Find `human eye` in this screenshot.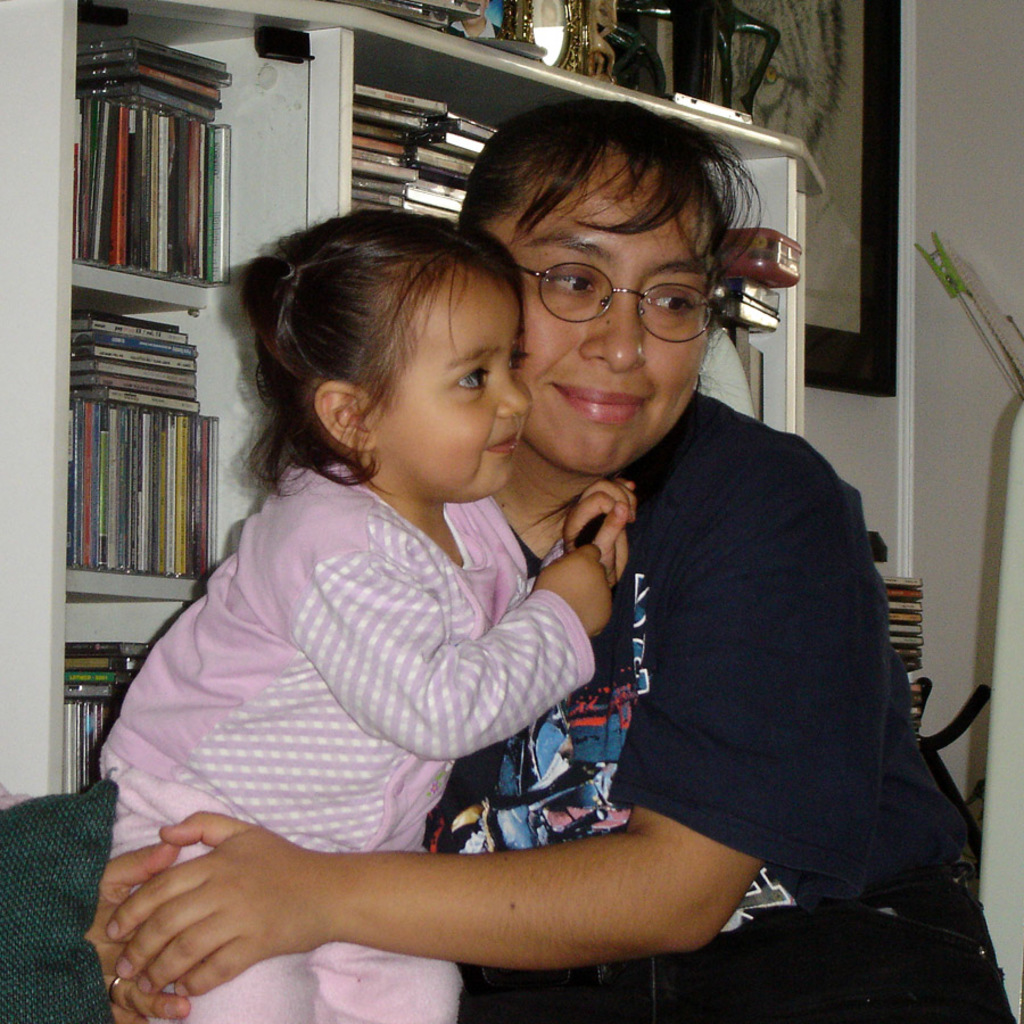
The bounding box for `human eye` is 540, 263, 597, 296.
